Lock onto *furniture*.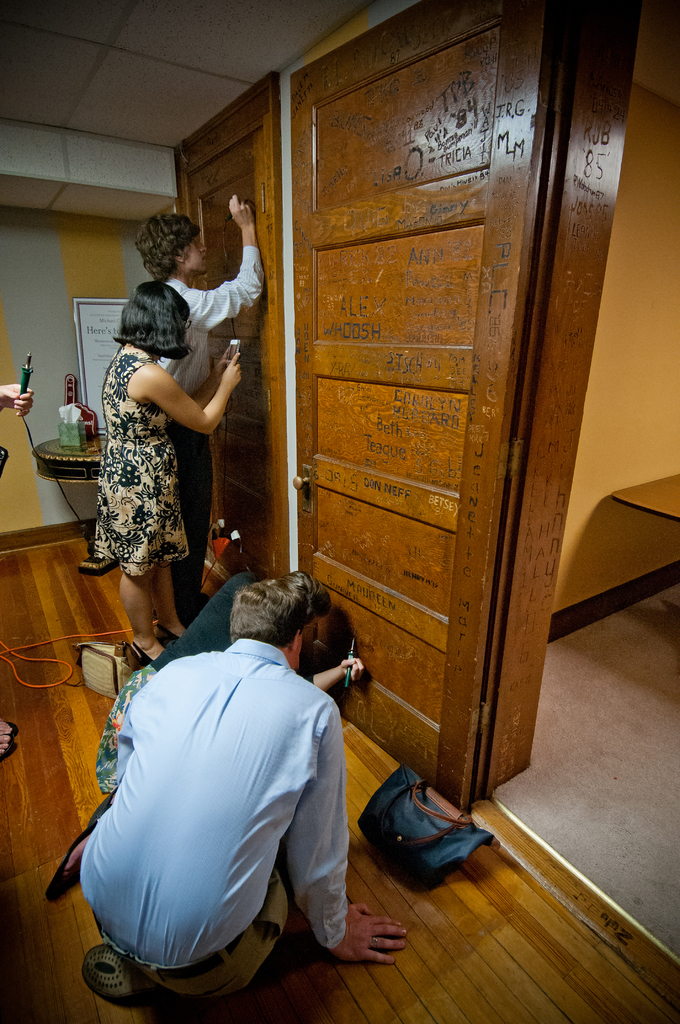
Locked: BBox(612, 475, 679, 615).
